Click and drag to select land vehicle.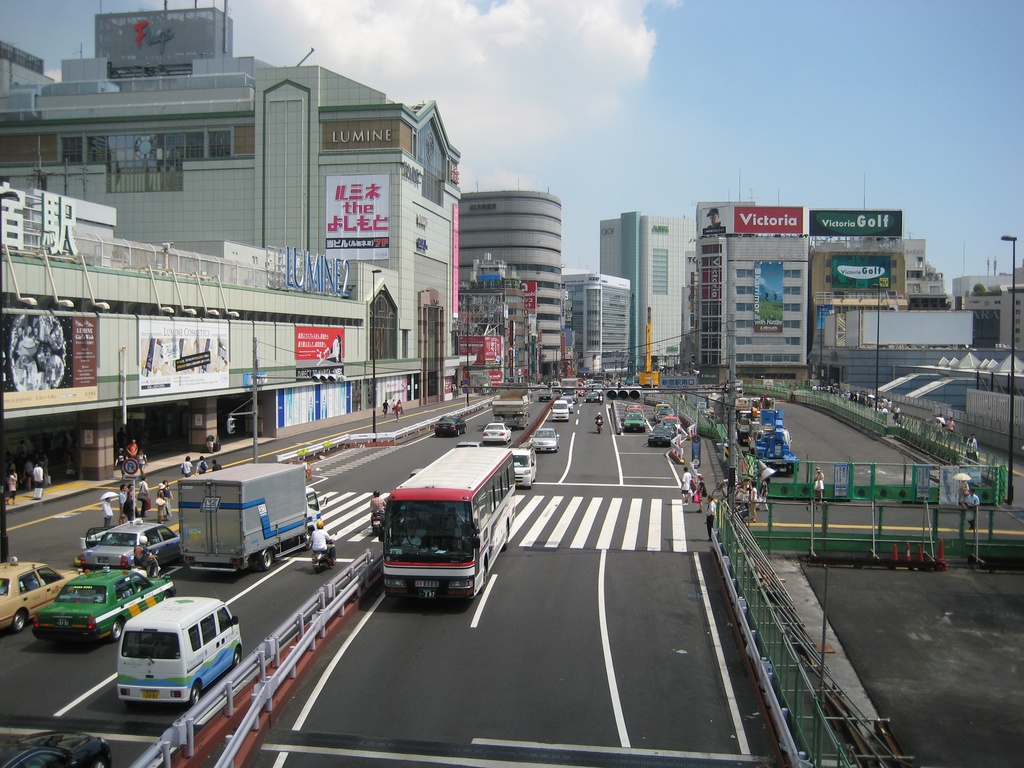
Selection: region(653, 400, 671, 420).
